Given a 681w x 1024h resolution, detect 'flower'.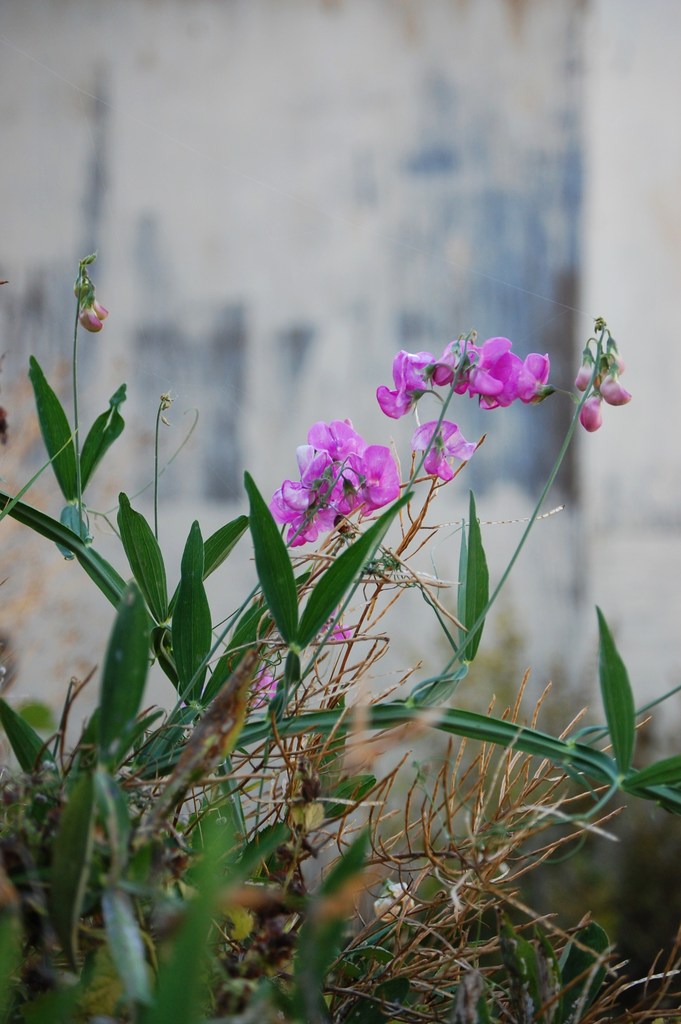
[252, 672, 279, 712].
